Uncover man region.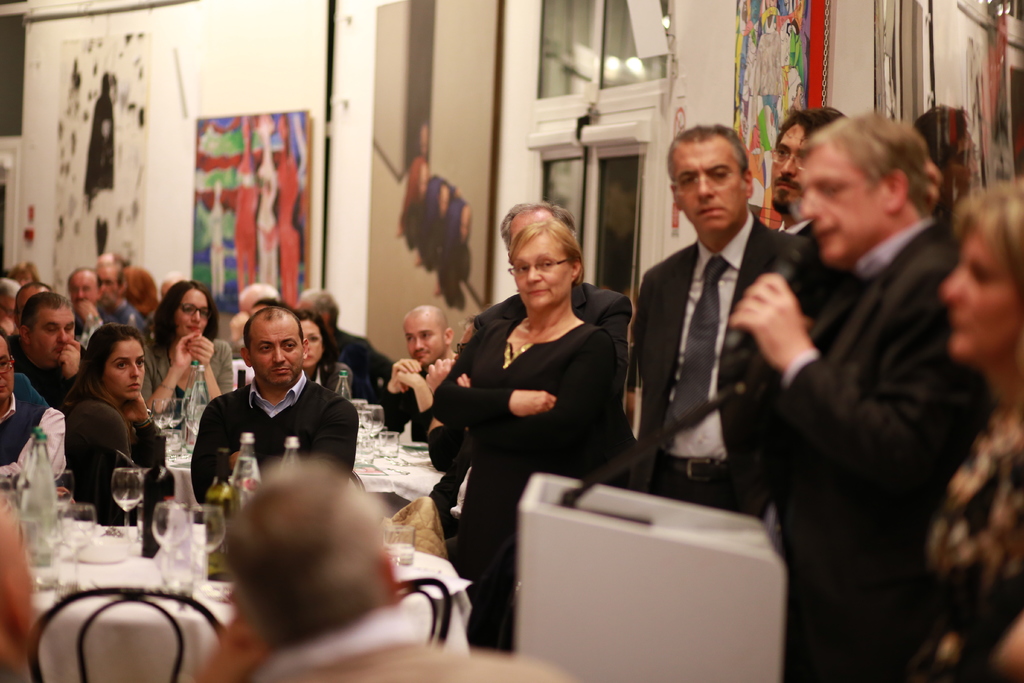
Uncovered: [723, 107, 959, 682].
